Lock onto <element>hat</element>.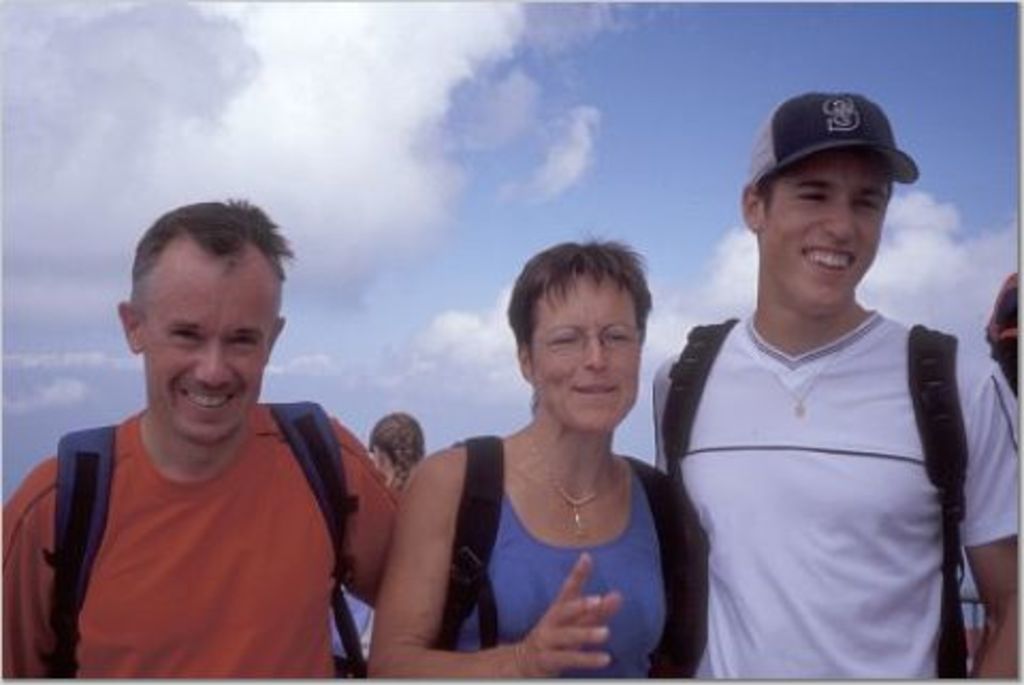
Locked: [742, 85, 928, 213].
